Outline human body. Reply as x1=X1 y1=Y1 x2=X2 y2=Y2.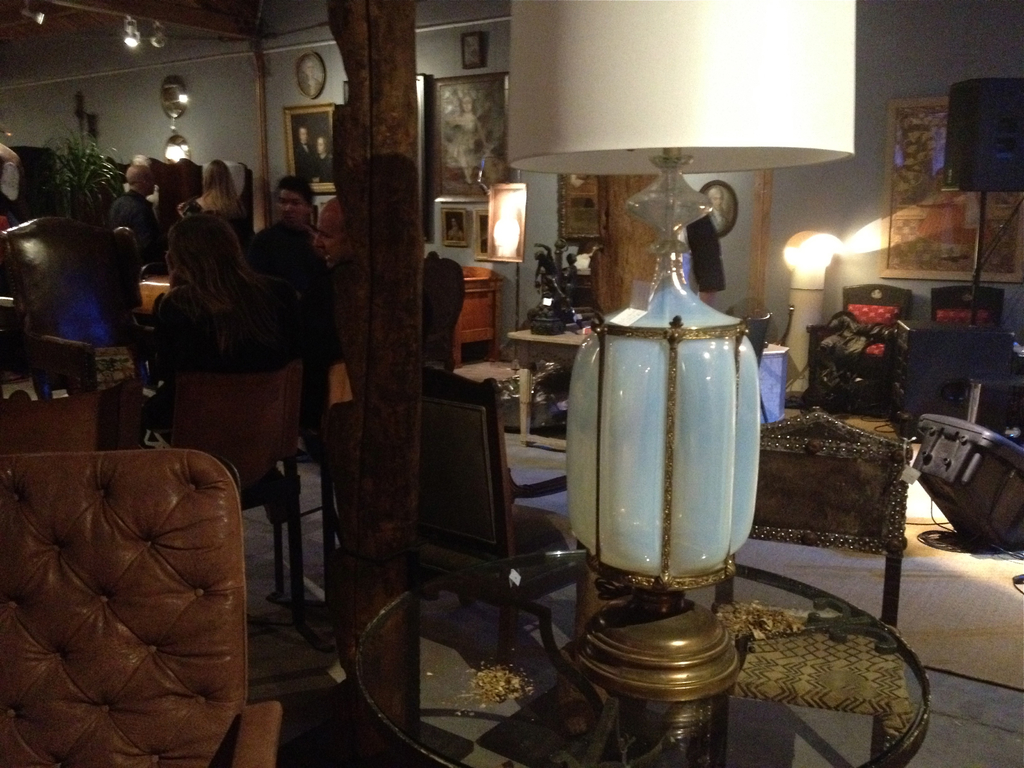
x1=250 y1=179 x2=324 y2=286.
